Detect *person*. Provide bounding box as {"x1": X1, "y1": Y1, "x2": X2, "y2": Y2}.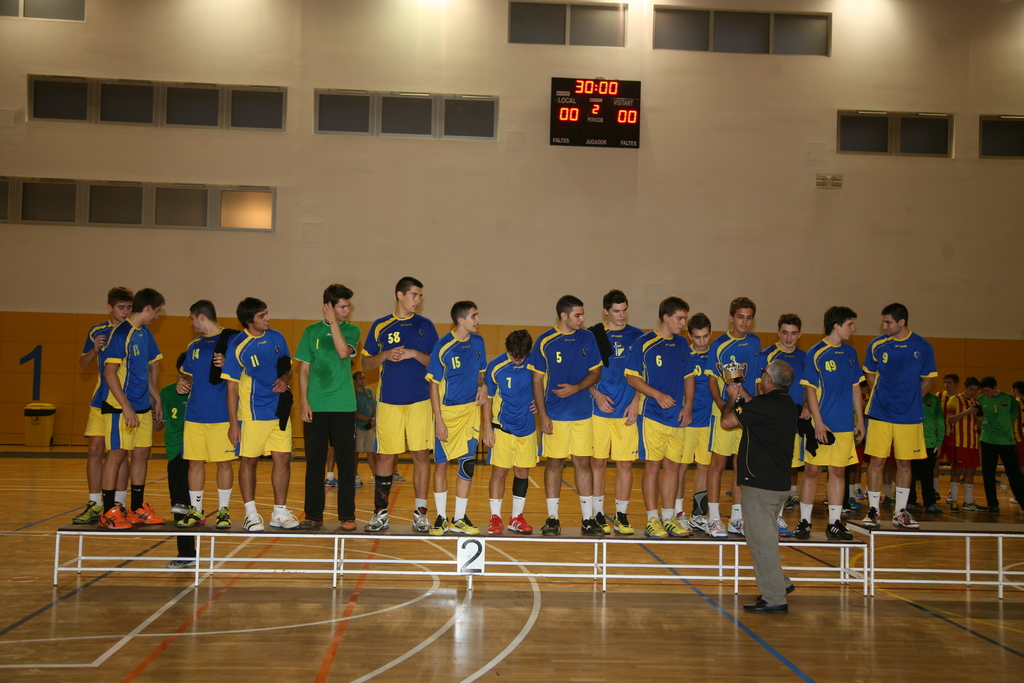
{"x1": 861, "y1": 302, "x2": 943, "y2": 528}.
